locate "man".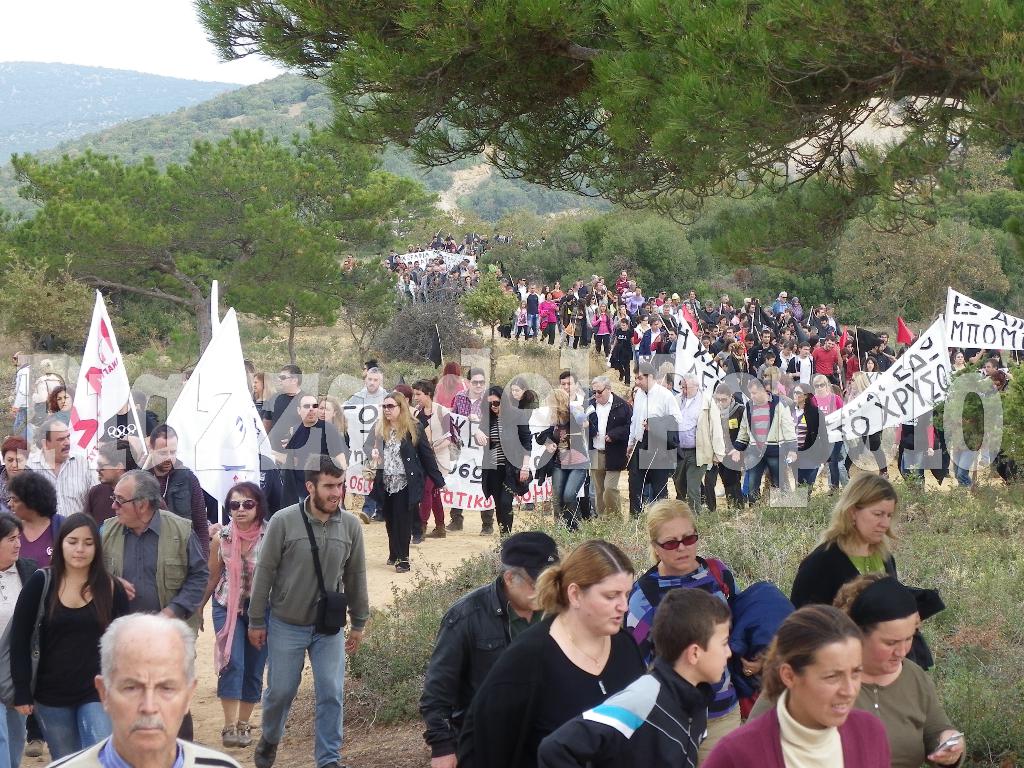
Bounding box: <region>342, 368, 388, 451</region>.
